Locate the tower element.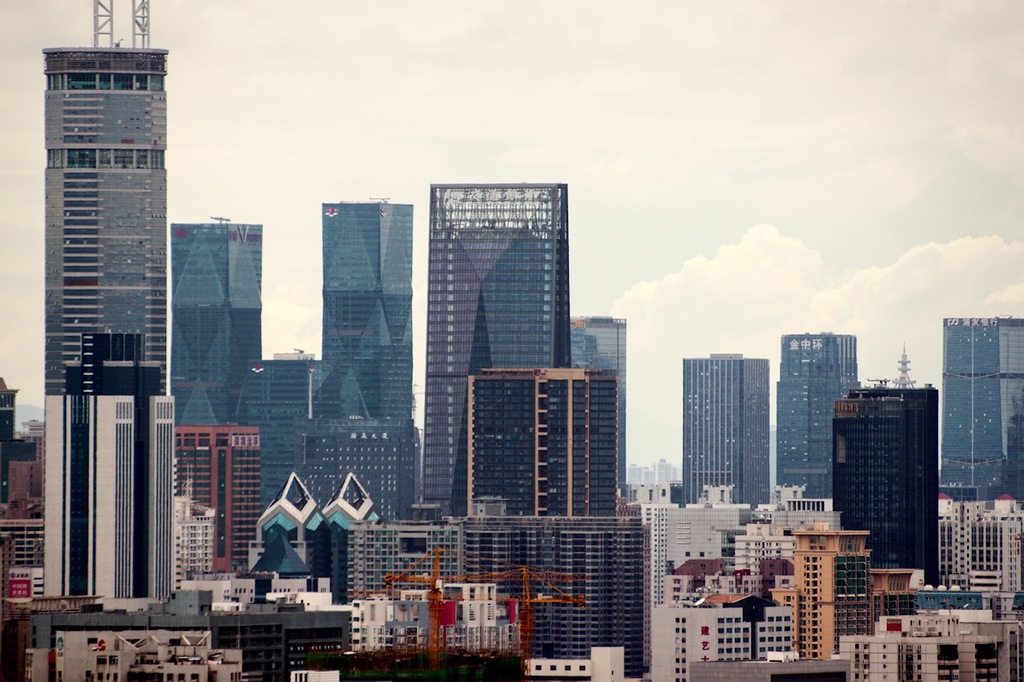
Element bbox: rect(319, 198, 410, 419).
